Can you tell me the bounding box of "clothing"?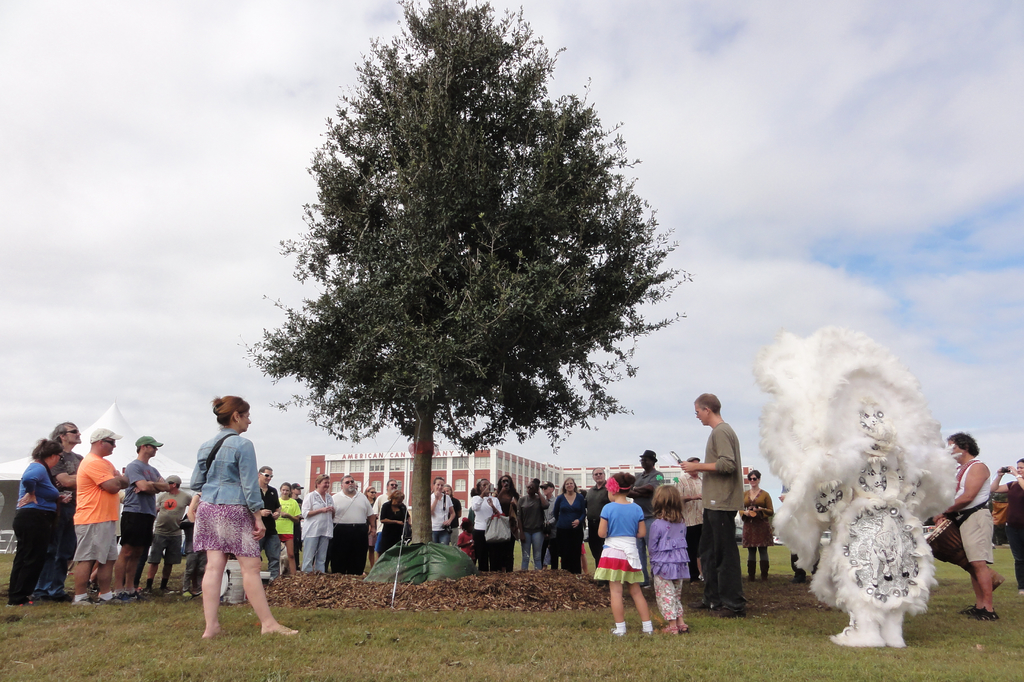
120,456,166,556.
